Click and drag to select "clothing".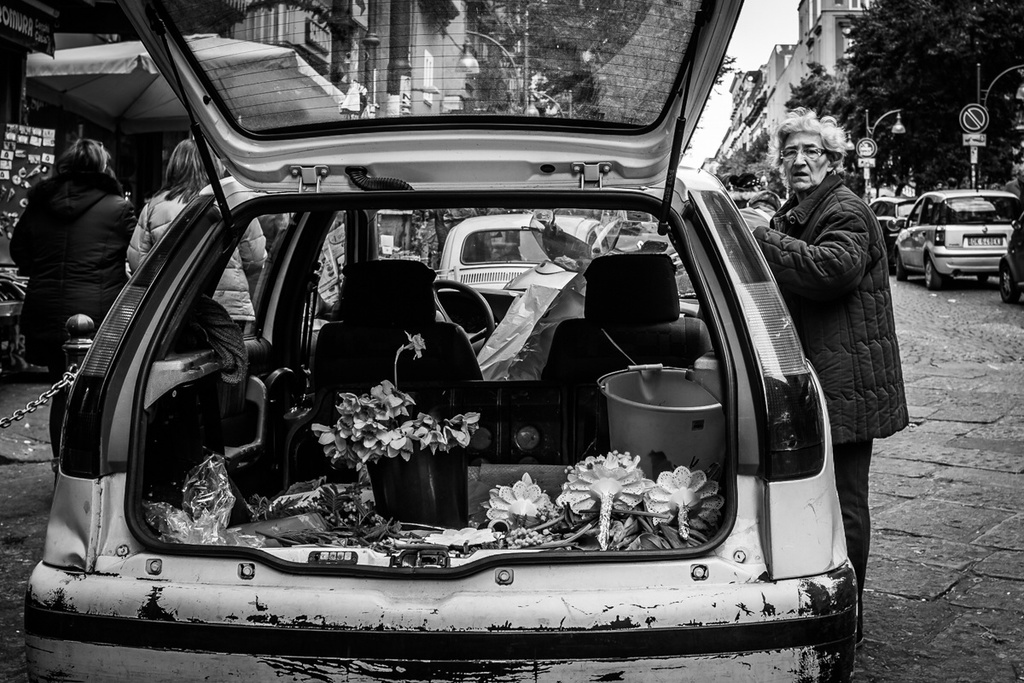
Selection: l=10, t=175, r=137, b=466.
